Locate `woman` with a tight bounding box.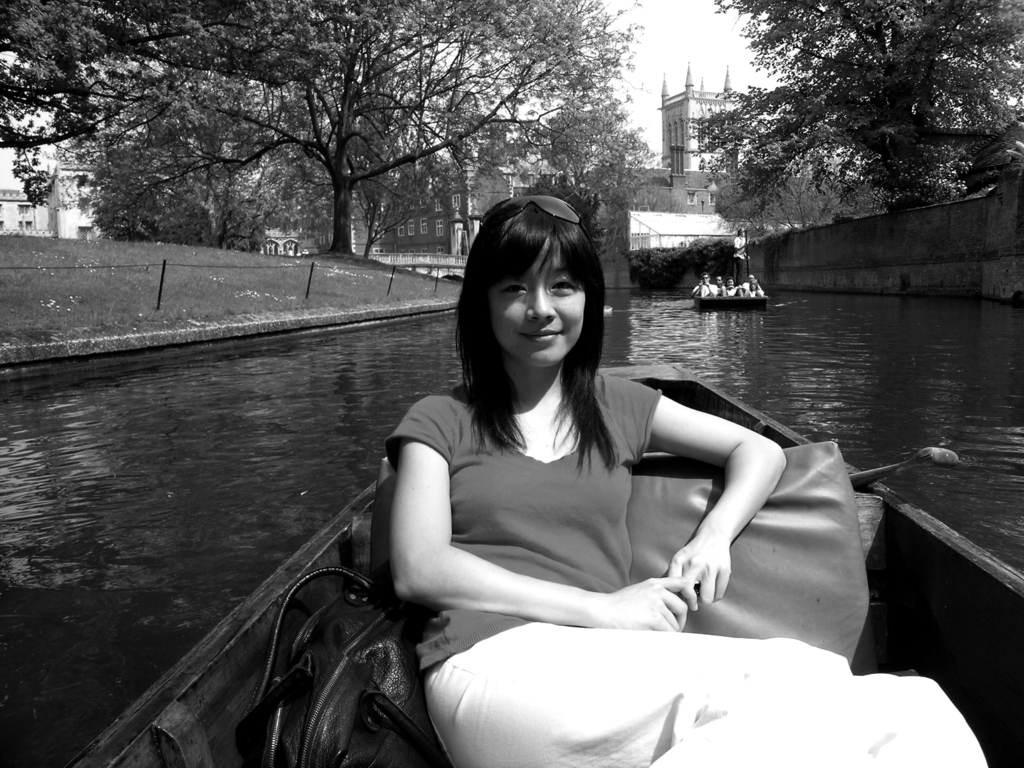
locate(355, 203, 845, 749).
